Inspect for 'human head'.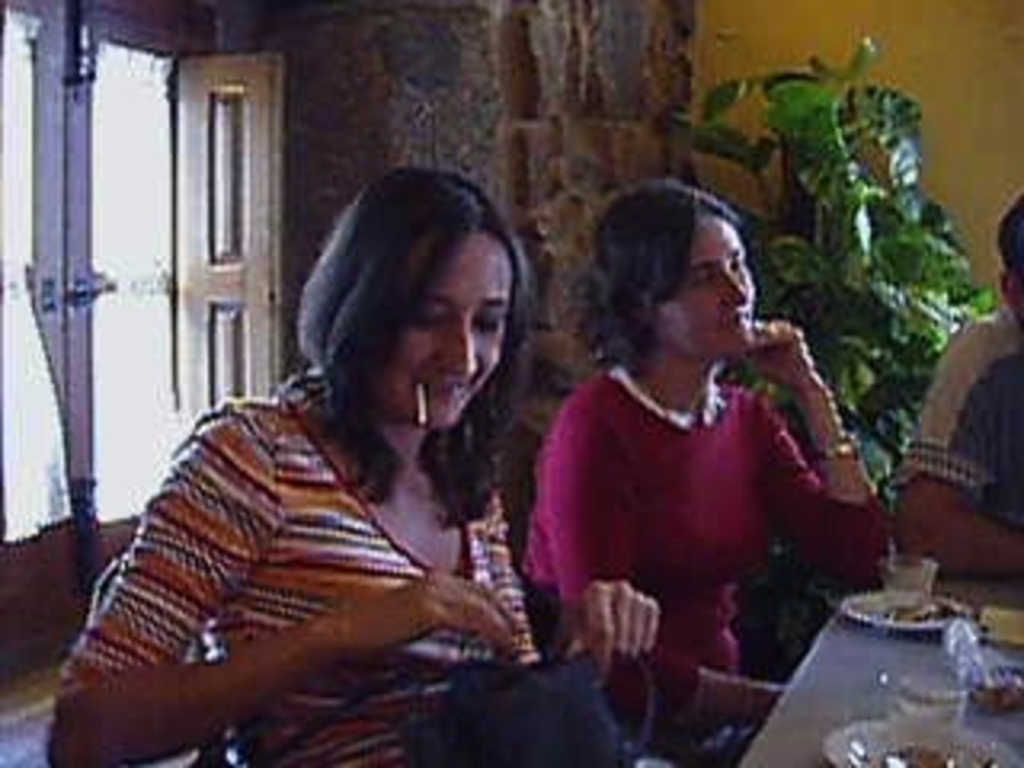
Inspection: {"x1": 992, "y1": 195, "x2": 1021, "y2": 336}.
